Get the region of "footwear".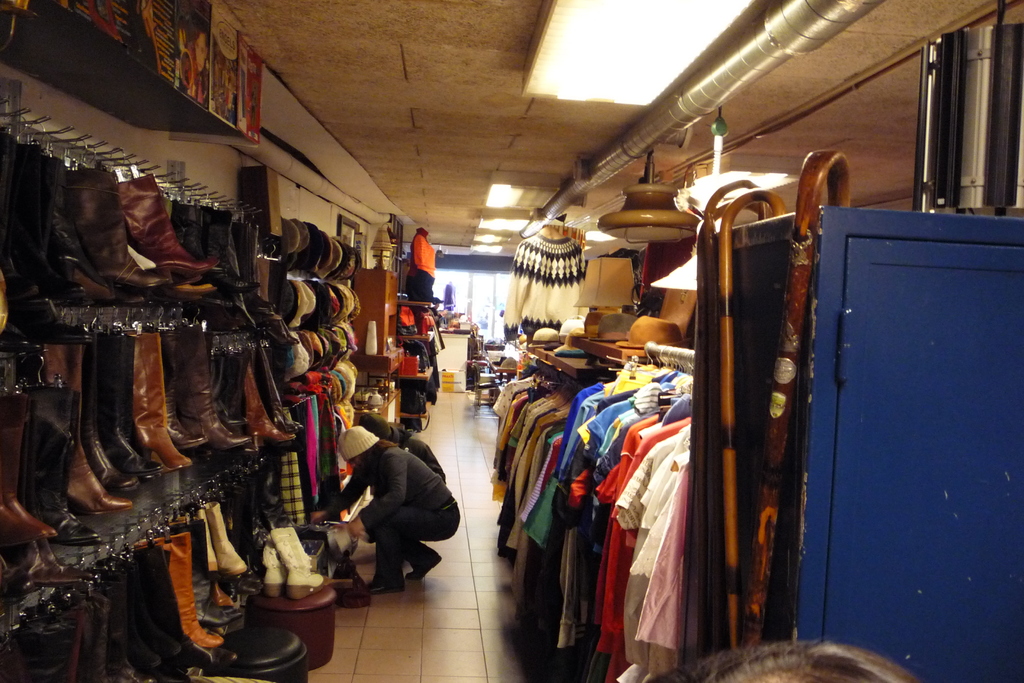
[x1=404, y1=550, x2=442, y2=577].
